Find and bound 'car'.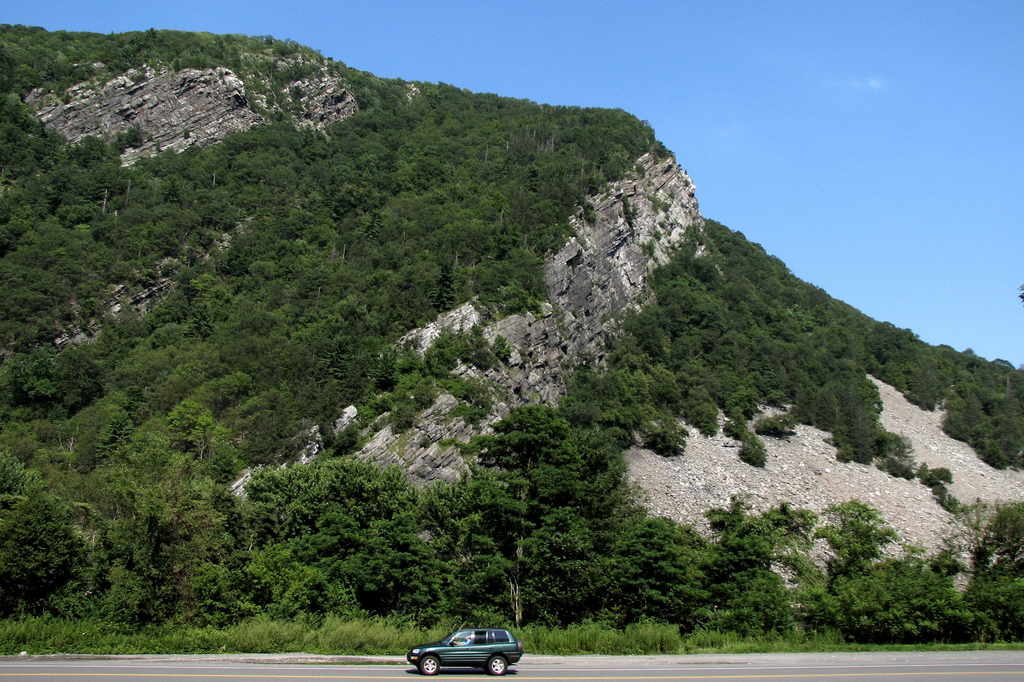
Bound: pyautogui.locateOnScreen(407, 621, 524, 675).
